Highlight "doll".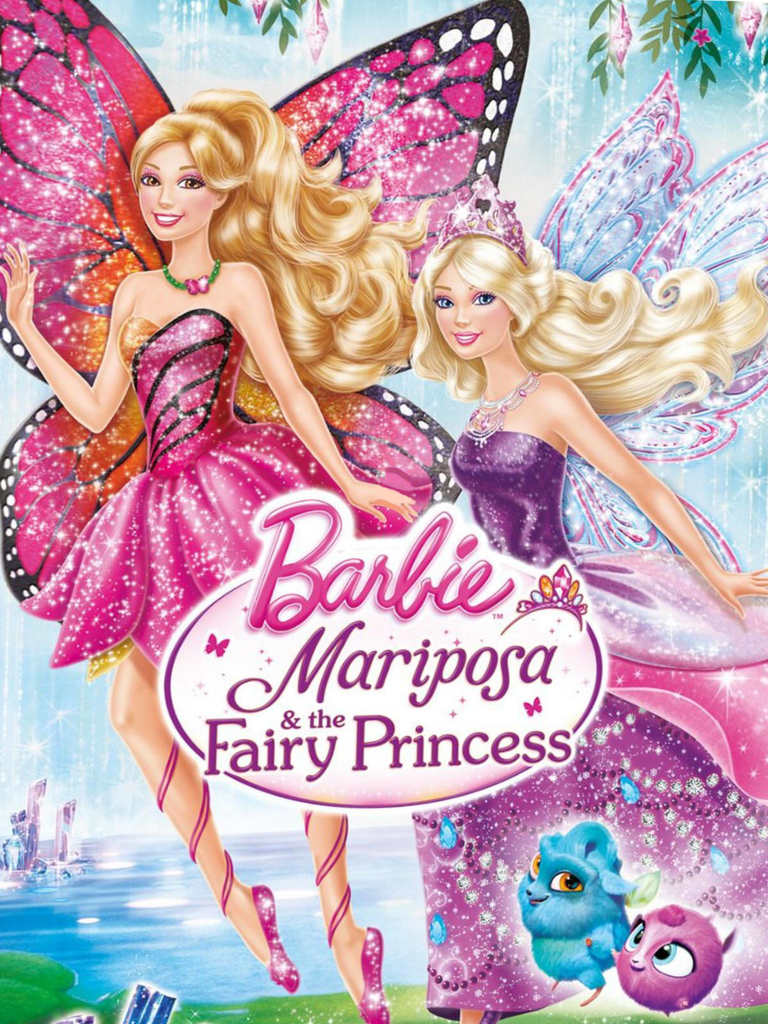
Highlighted region: (0,76,424,1023).
